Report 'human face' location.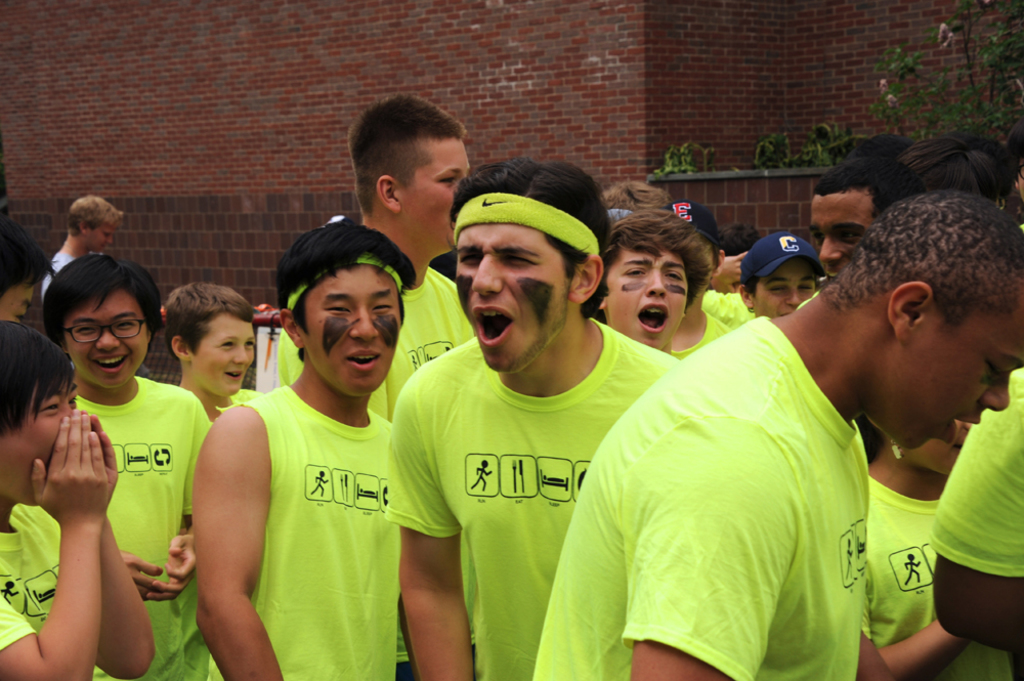
Report: (0, 391, 76, 507).
